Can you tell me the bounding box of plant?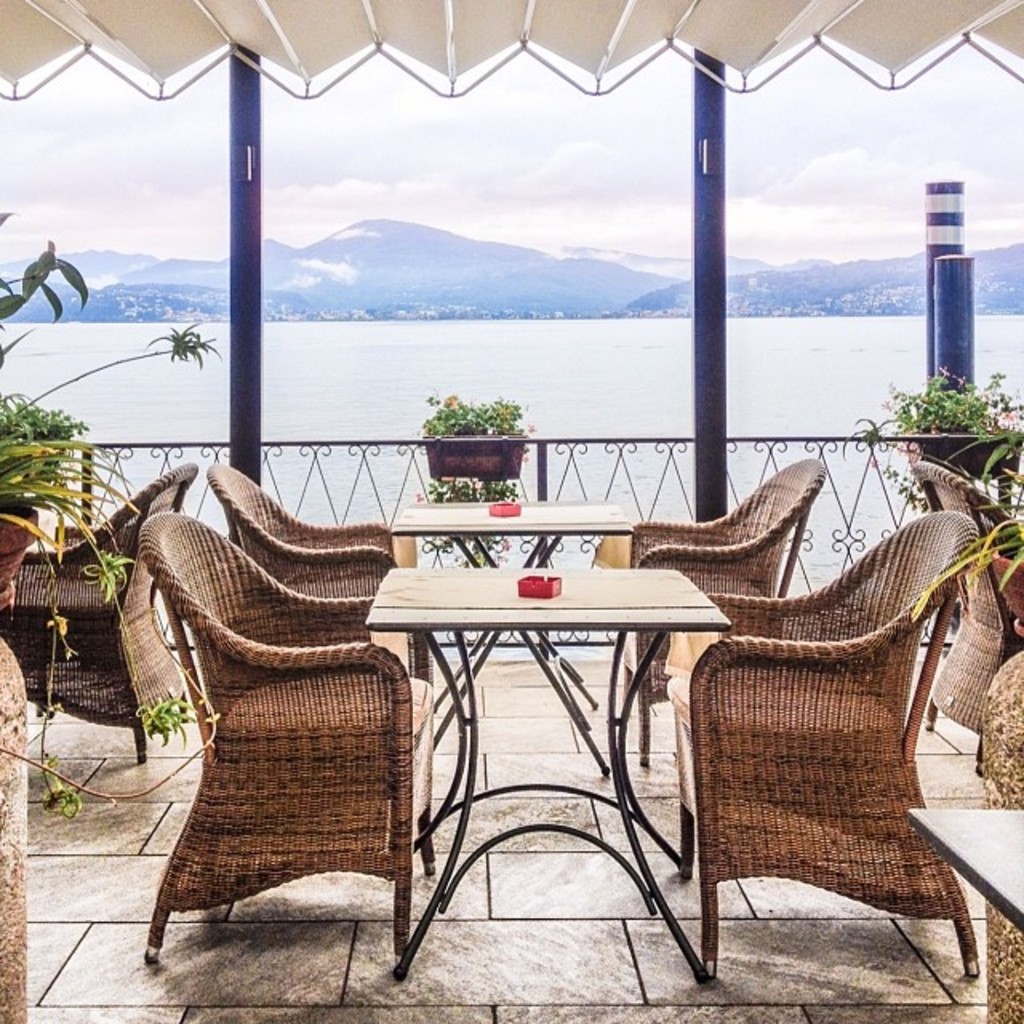
detection(2, 192, 101, 373).
